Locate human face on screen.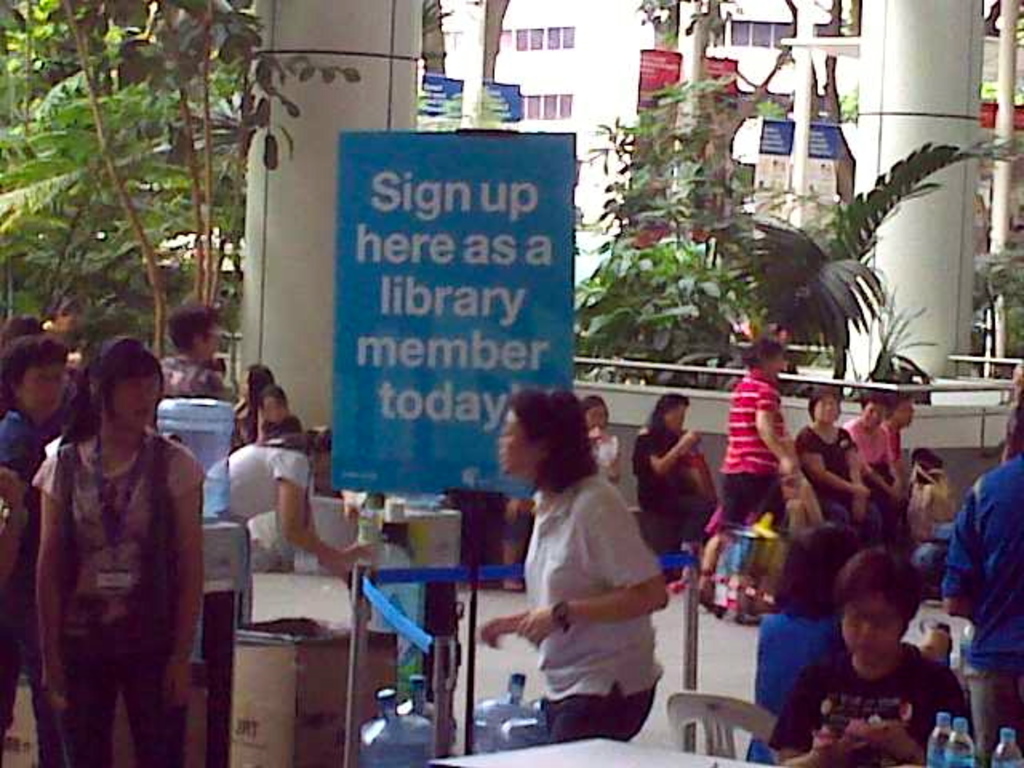
On screen at [x1=669, y1=403, x2=690, y2=442].
